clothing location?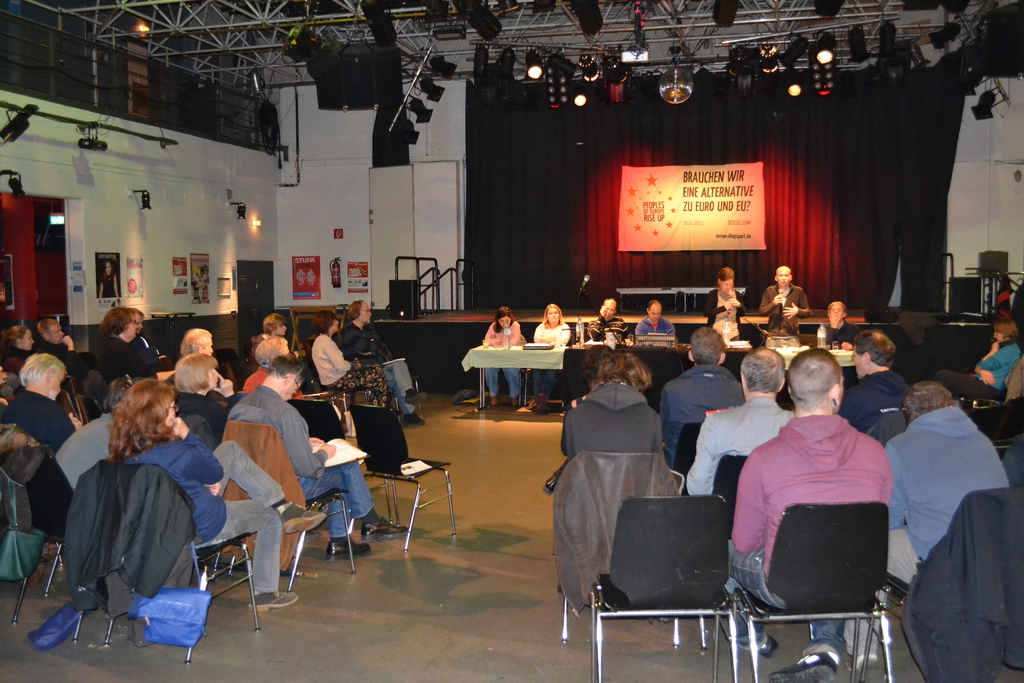
<box>684,396,799,487</box>
